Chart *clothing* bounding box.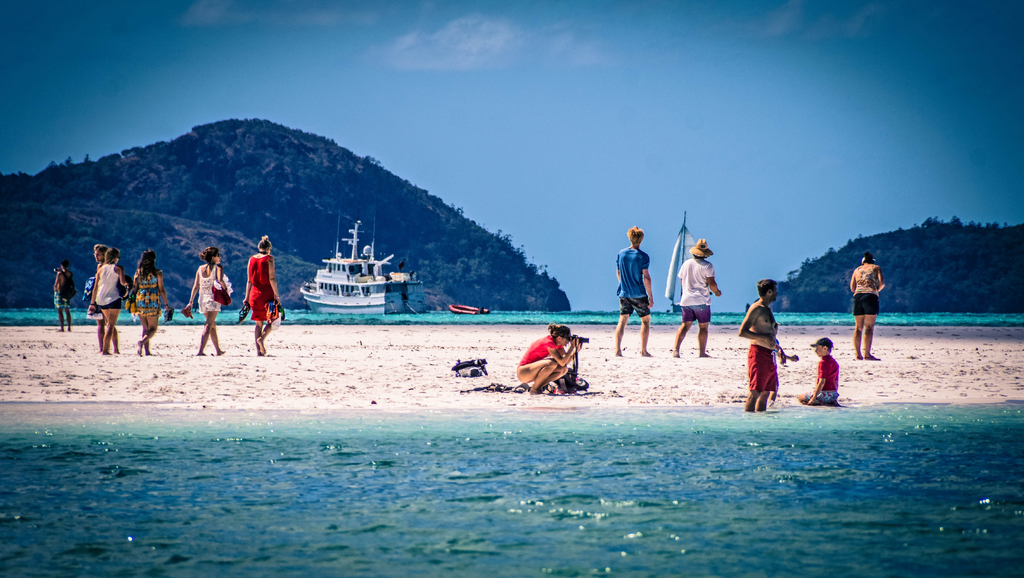
Charted: <region>611, 228, 657, 333</region>.
